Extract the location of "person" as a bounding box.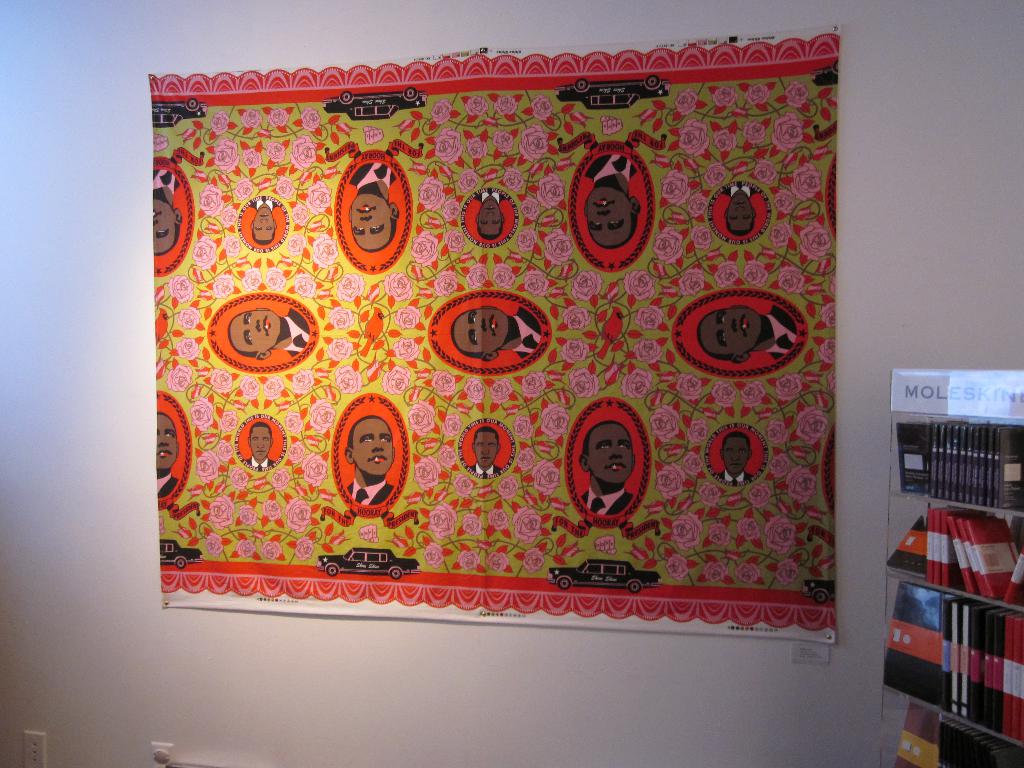
(717,434,756,481).
